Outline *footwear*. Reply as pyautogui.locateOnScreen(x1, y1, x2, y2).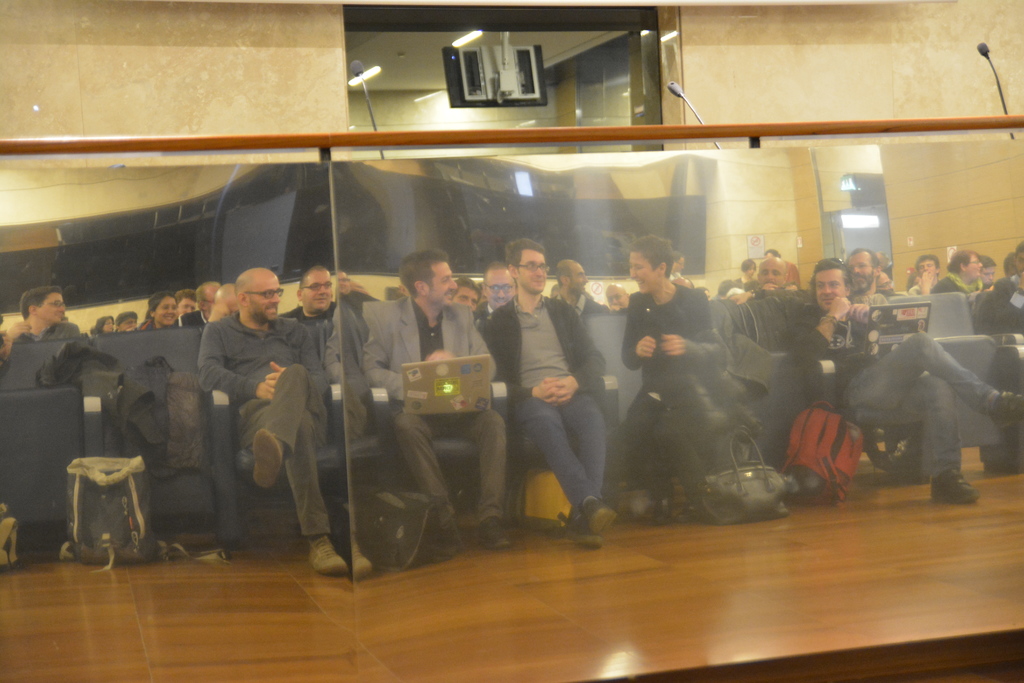
pyautogui.locateOnScreen(677, 498, 702, 522).
